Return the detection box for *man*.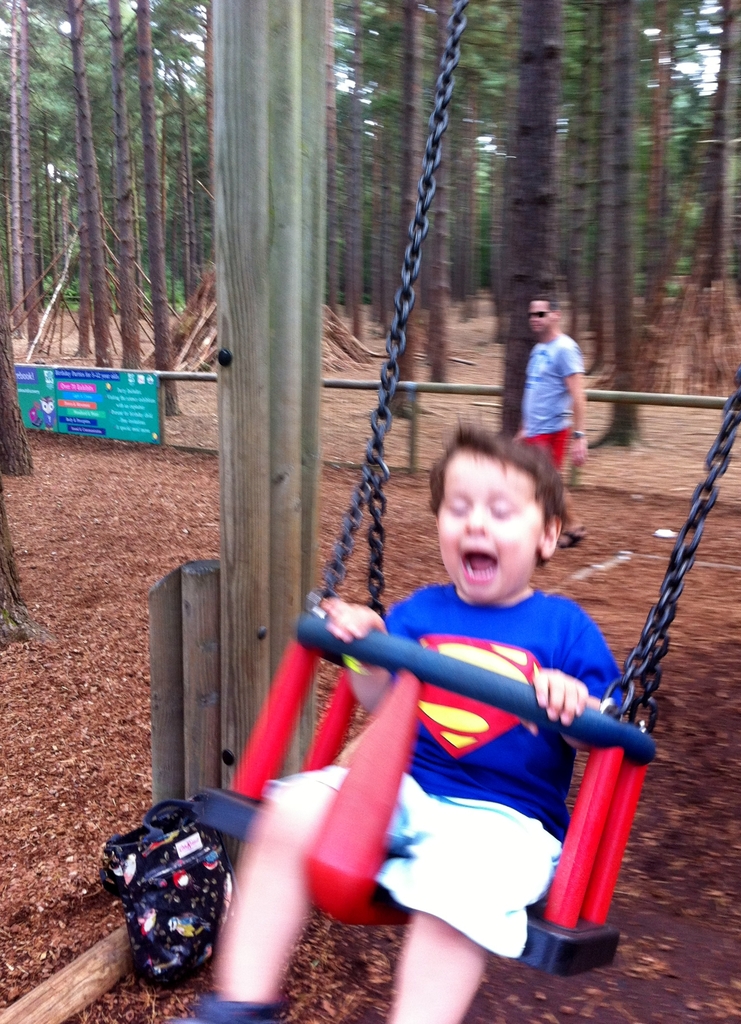
rect(517, 294, 590, 544).
